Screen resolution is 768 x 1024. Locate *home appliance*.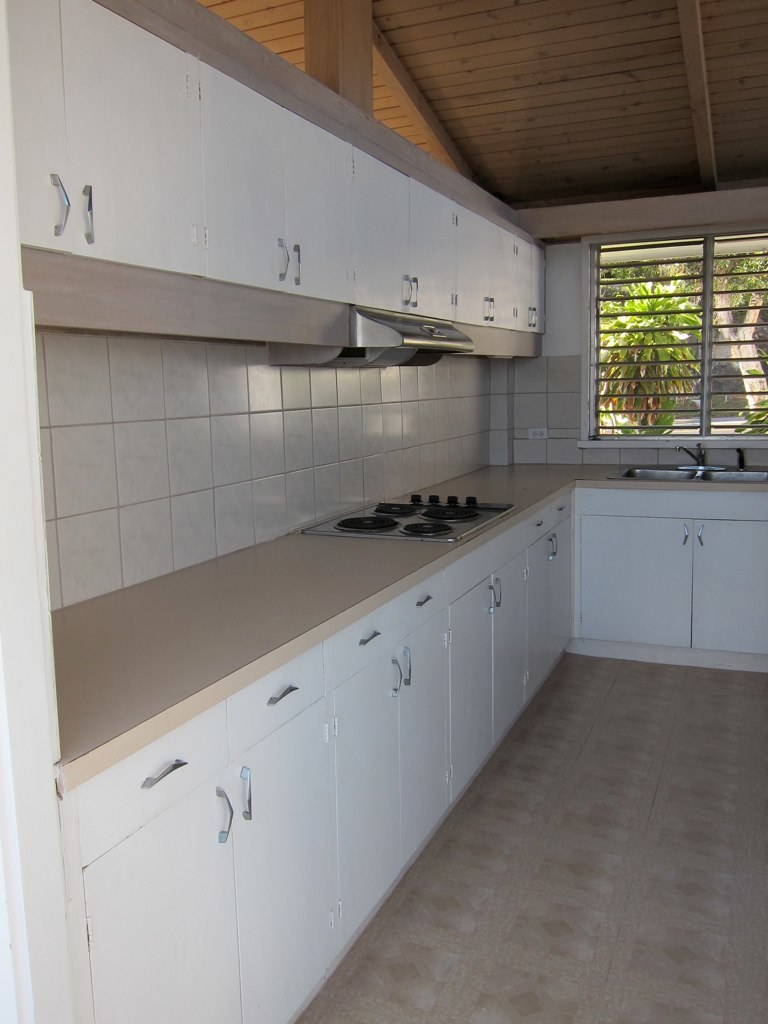
bbox=(275, 308, 479, 367).
